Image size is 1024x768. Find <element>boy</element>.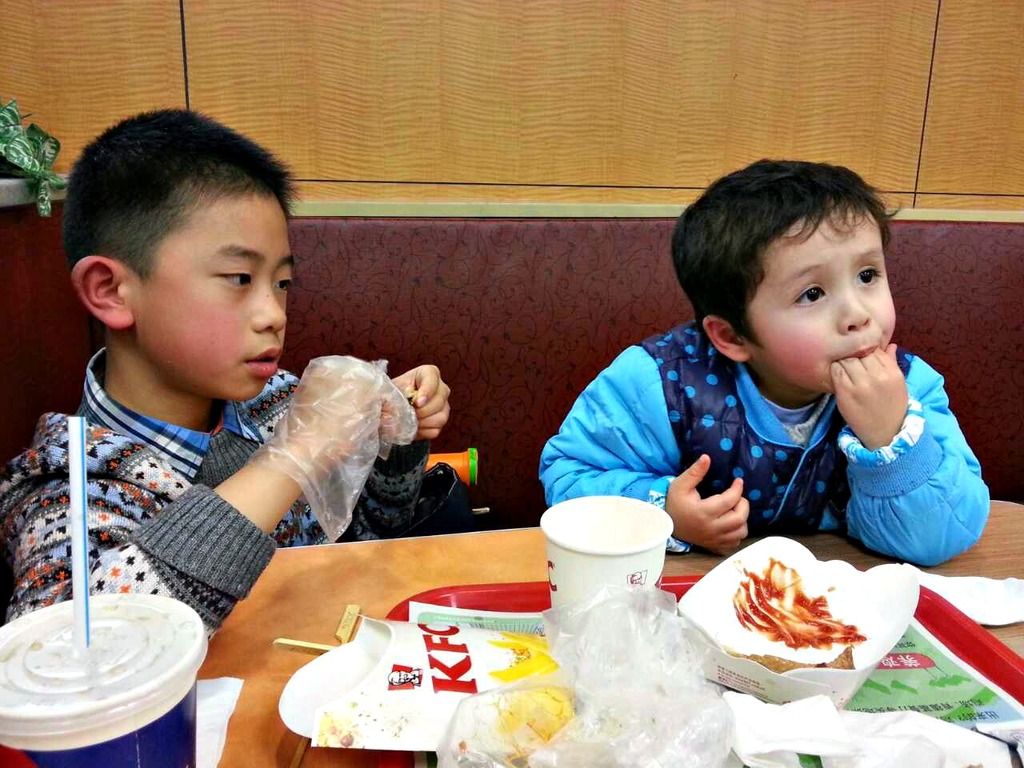
[left=0, top=105, right=452, bottom=644].
